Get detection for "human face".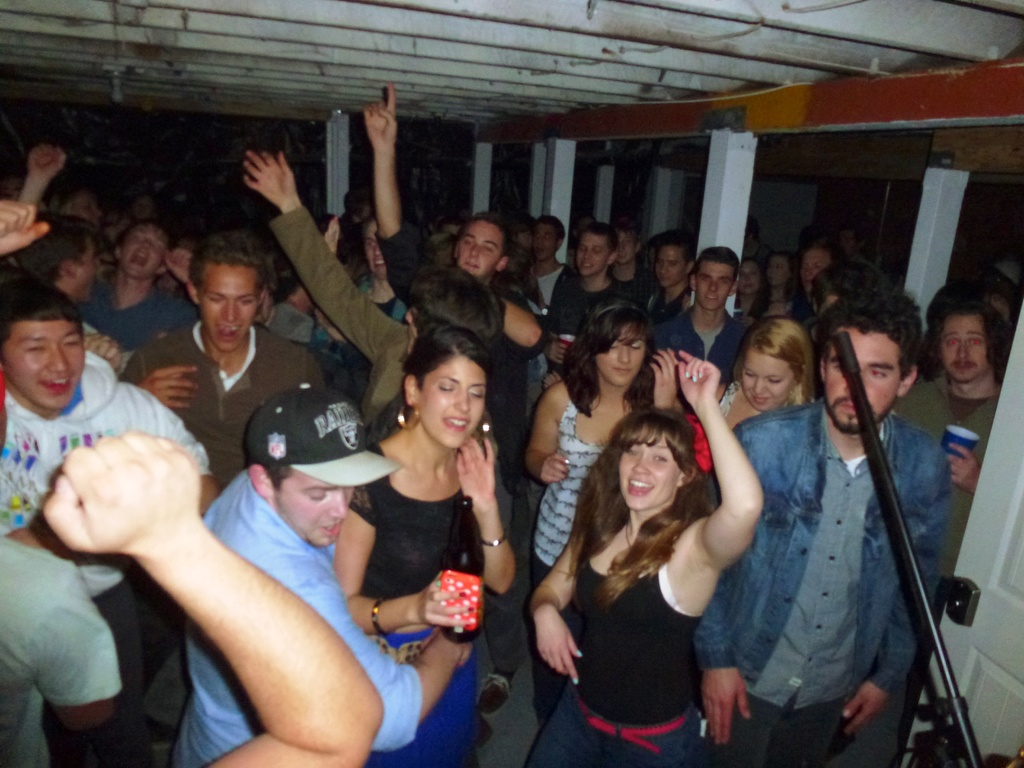
Detection: box(696, 261, 735, 310).
